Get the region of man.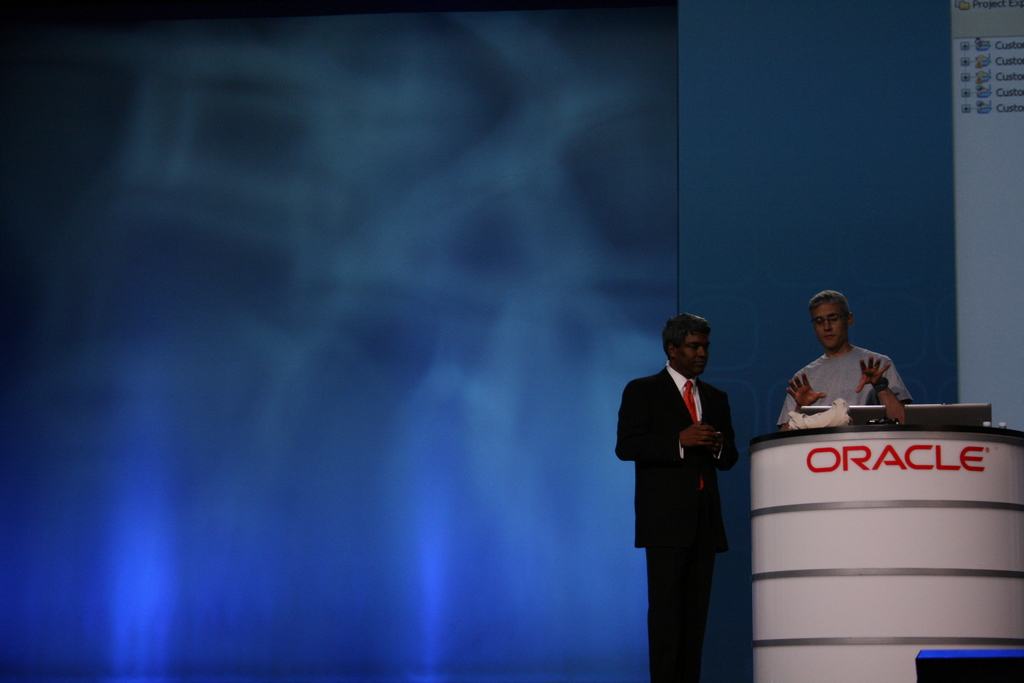
632:302:768:667.
